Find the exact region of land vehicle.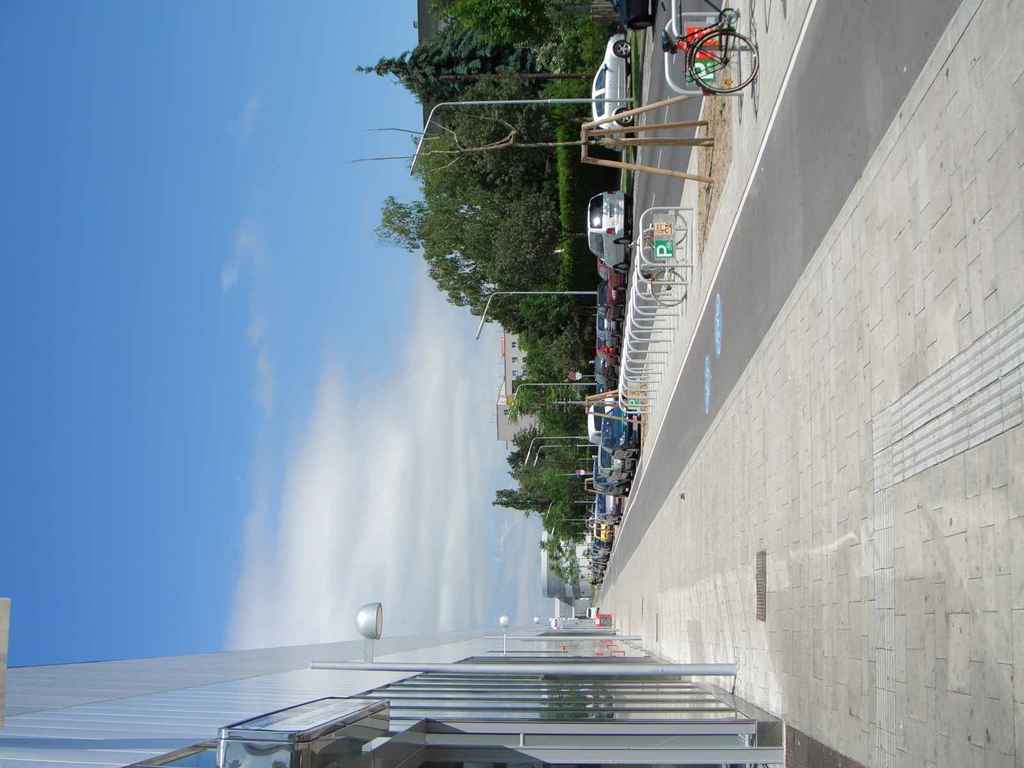
Exact region: [593, 529, 613, 543].
